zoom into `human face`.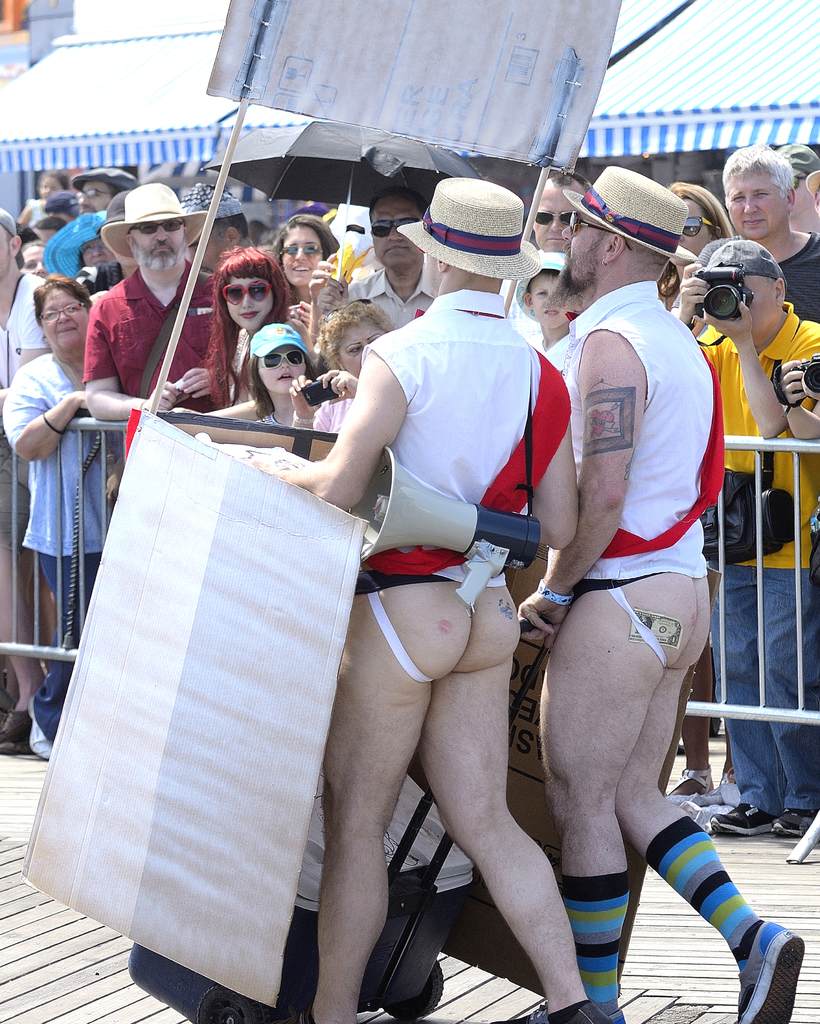
Zoom target: 40,290,88,342.
